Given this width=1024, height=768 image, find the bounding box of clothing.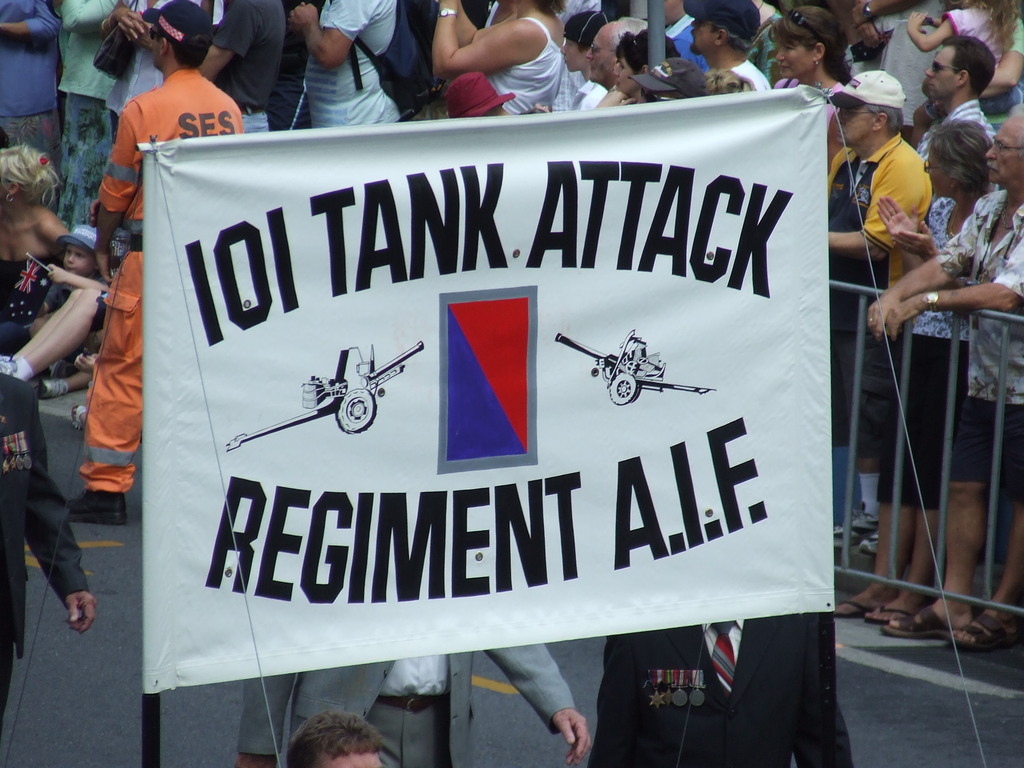
crop(938, 196, 1023, 498).
